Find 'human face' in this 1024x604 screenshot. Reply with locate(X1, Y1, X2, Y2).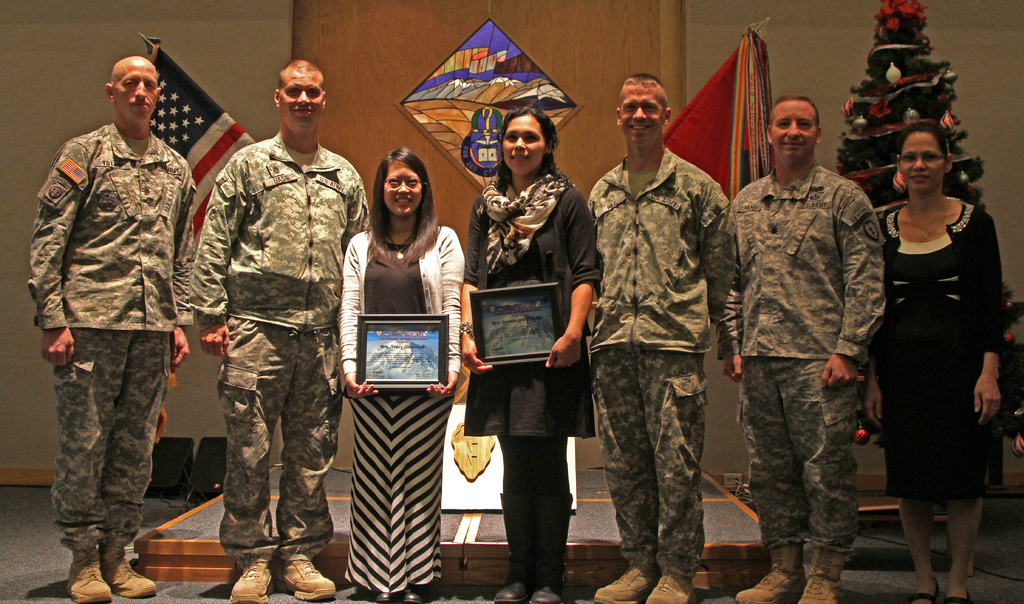
locate(504, 114, 544, 171).
